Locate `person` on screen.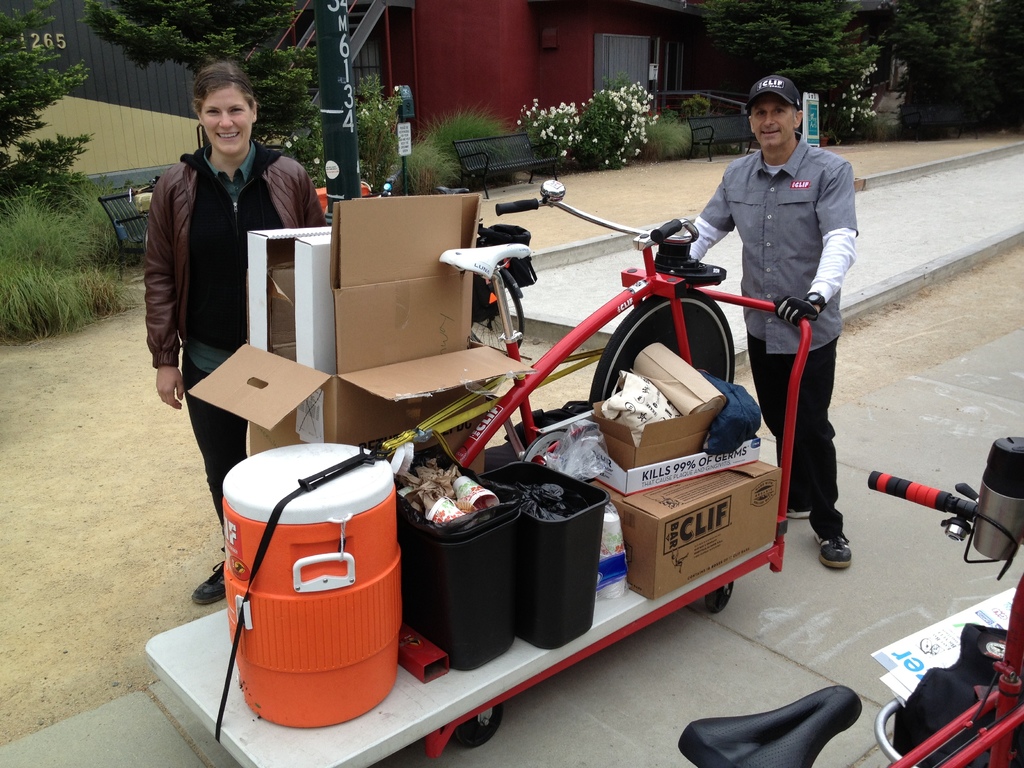
On screen at [712,77,860,582].
